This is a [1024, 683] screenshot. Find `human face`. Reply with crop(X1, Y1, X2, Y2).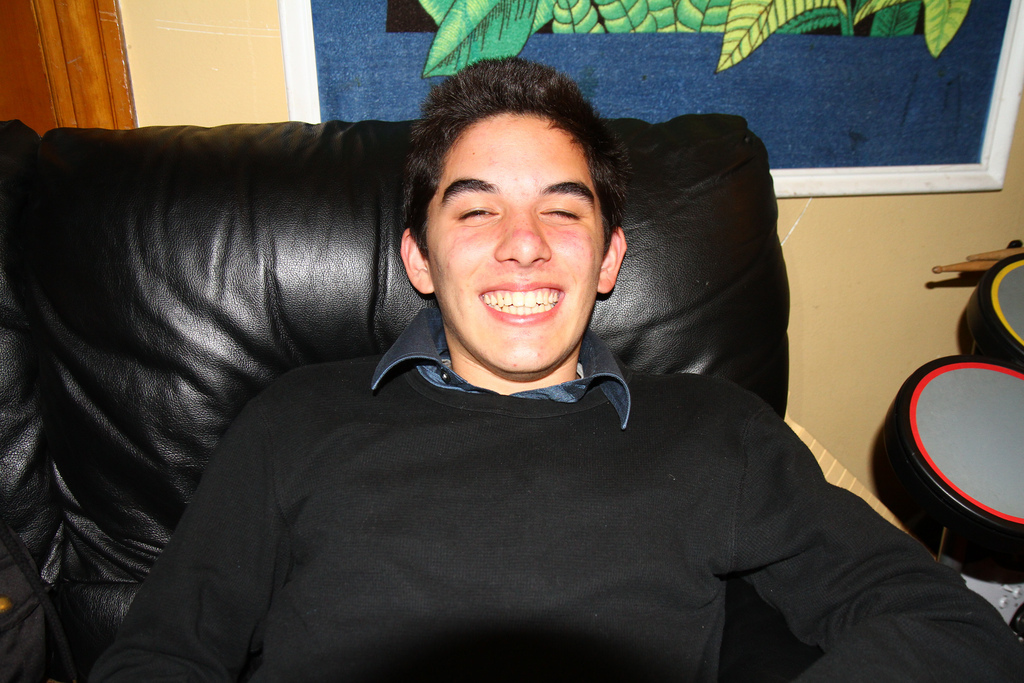
crop(428, 111, 597, 368).
